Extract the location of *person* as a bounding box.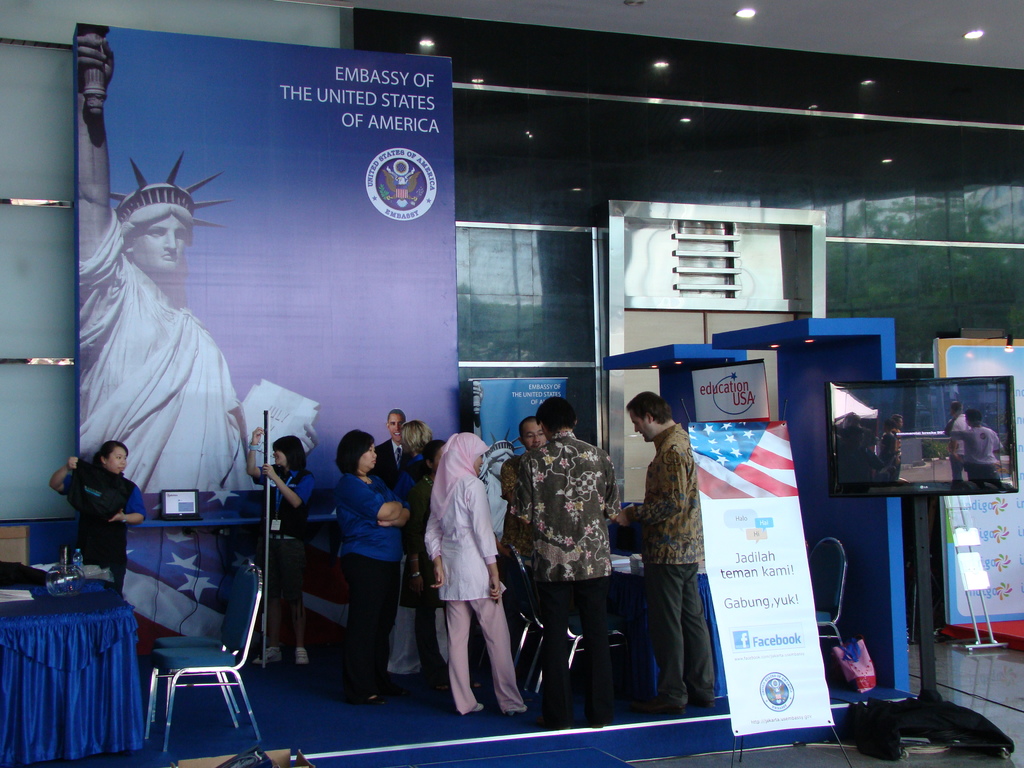
Rect(241, 440, 322, 647).
